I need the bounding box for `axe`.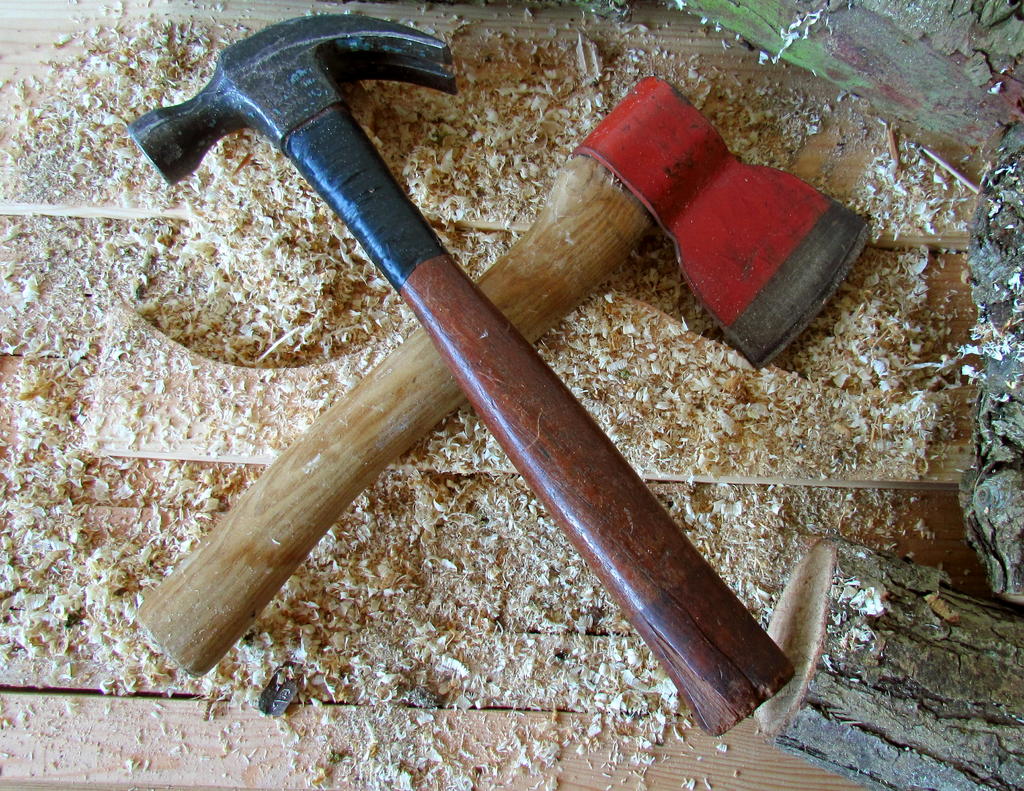
Here it is: 138, 65, 881, 674.
